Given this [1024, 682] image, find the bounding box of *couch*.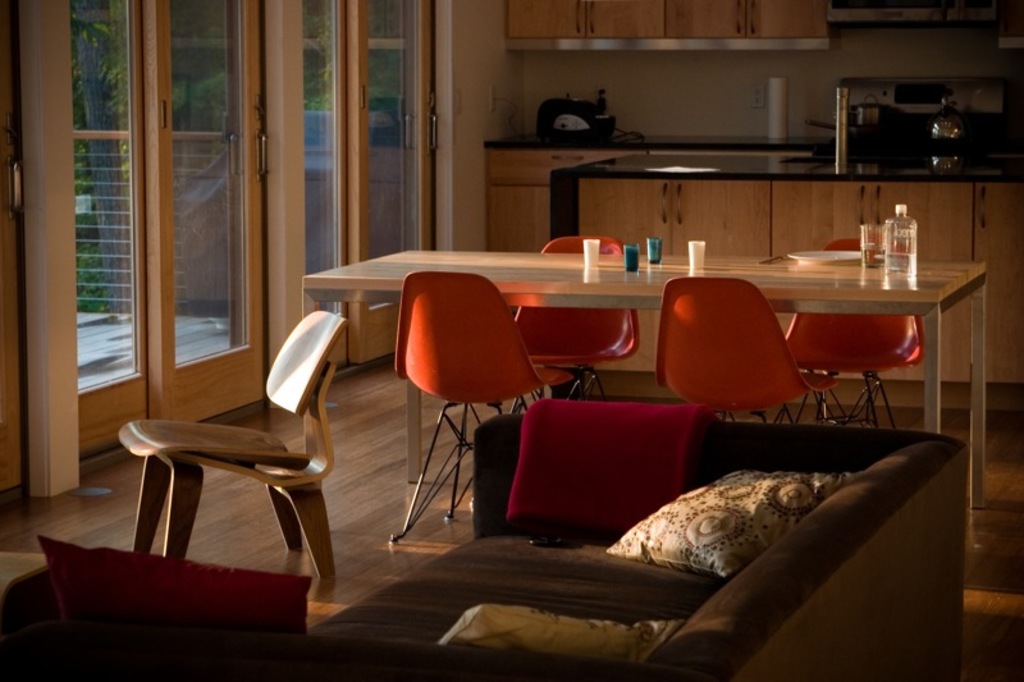
rect(0, 399, 968, 681).
